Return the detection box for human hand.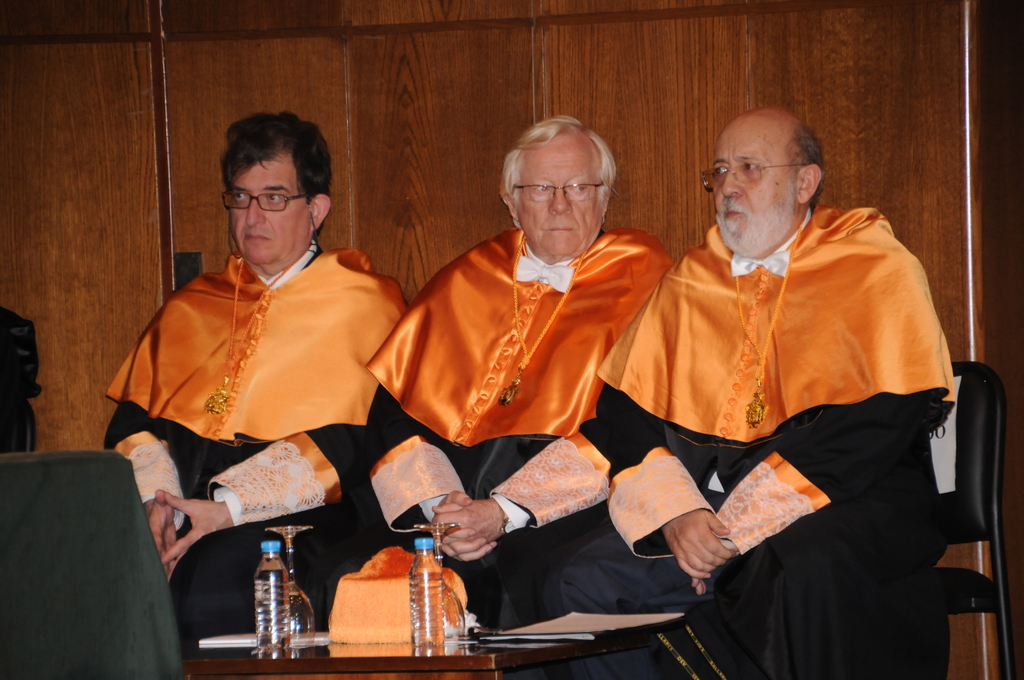
[662,510,737,581].
